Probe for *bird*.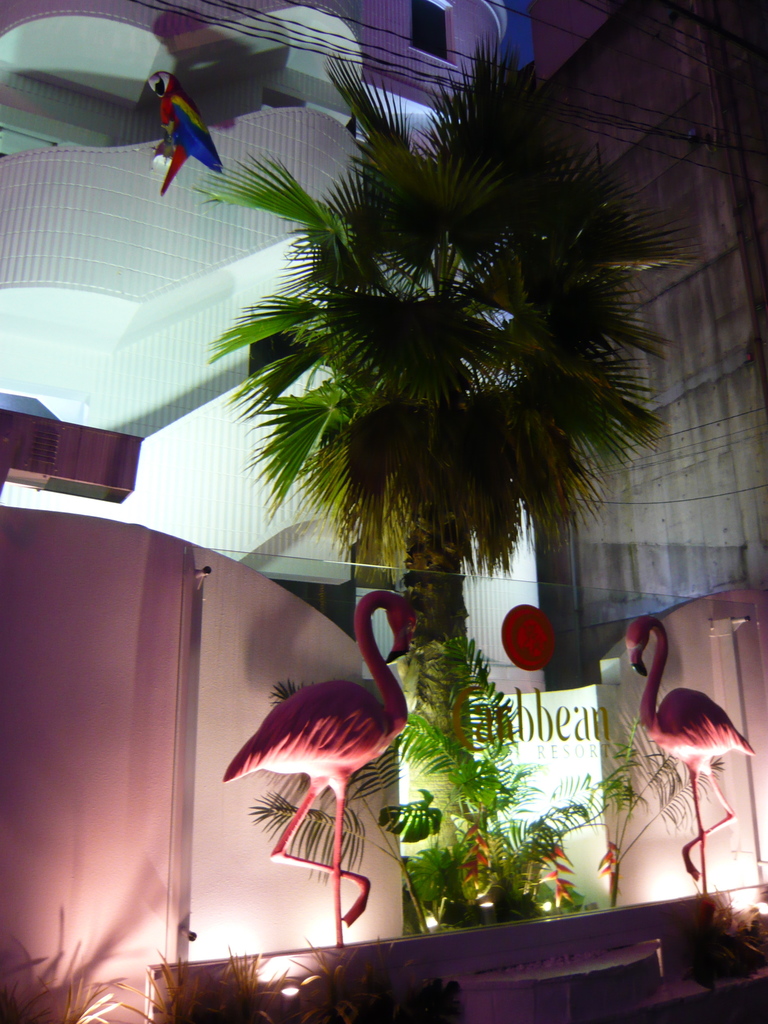
Probe result: <bbox>143, 63, 227, 208</bbox>.
